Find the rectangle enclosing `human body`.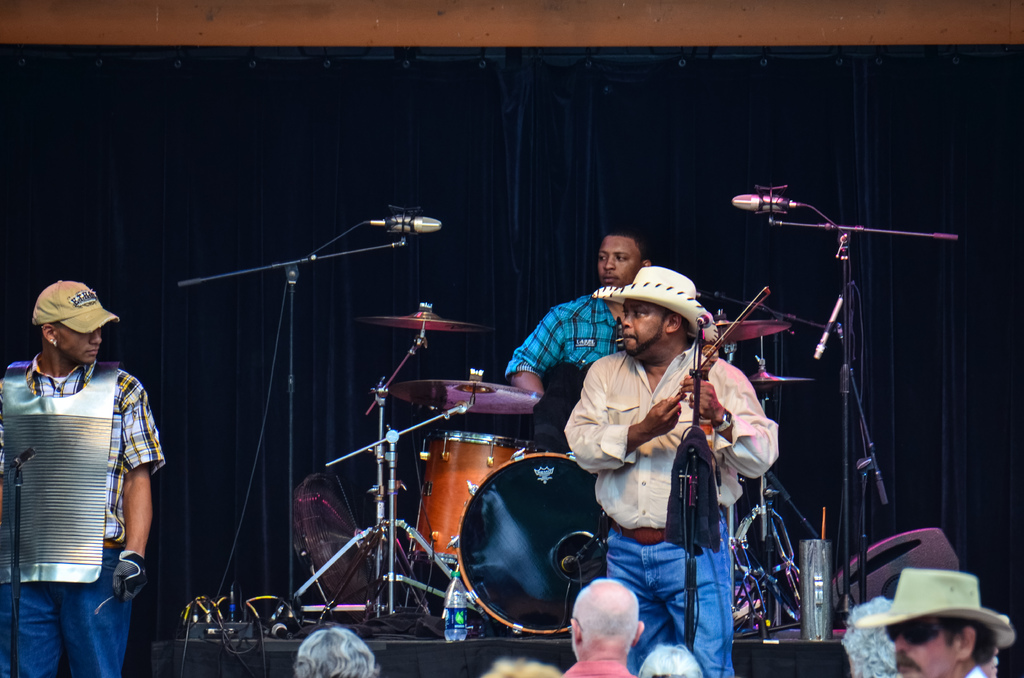
box=[498, 222, 660, 453].
